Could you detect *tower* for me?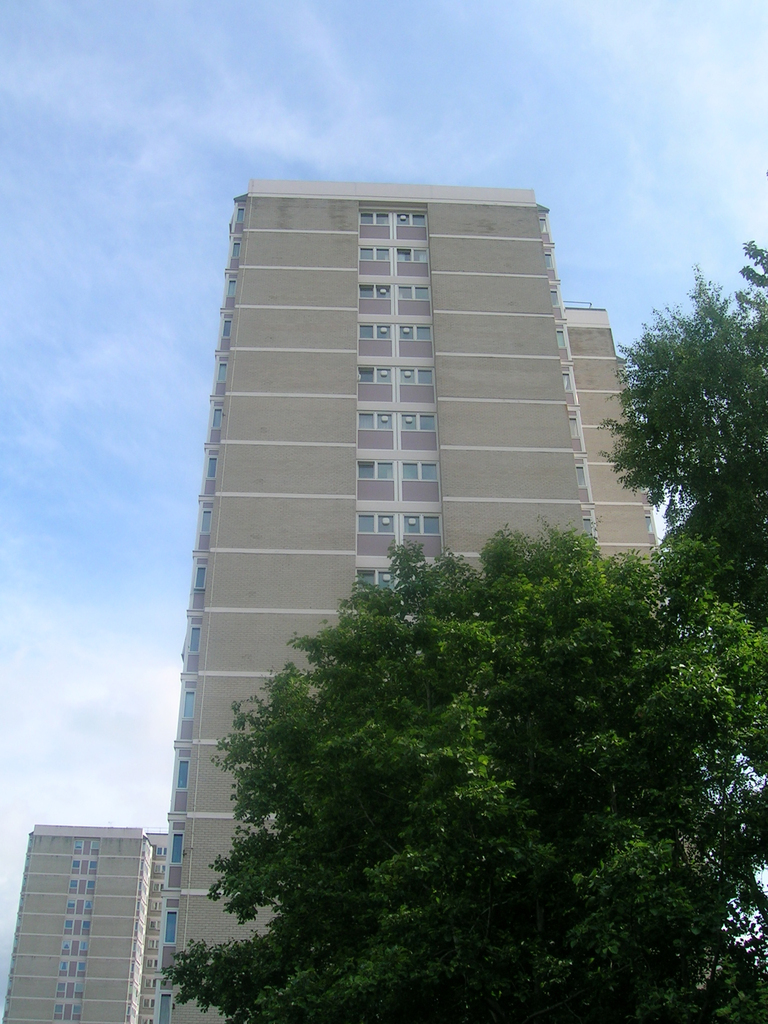
Detection result: bbox=(2, 824, 152, 1023).
